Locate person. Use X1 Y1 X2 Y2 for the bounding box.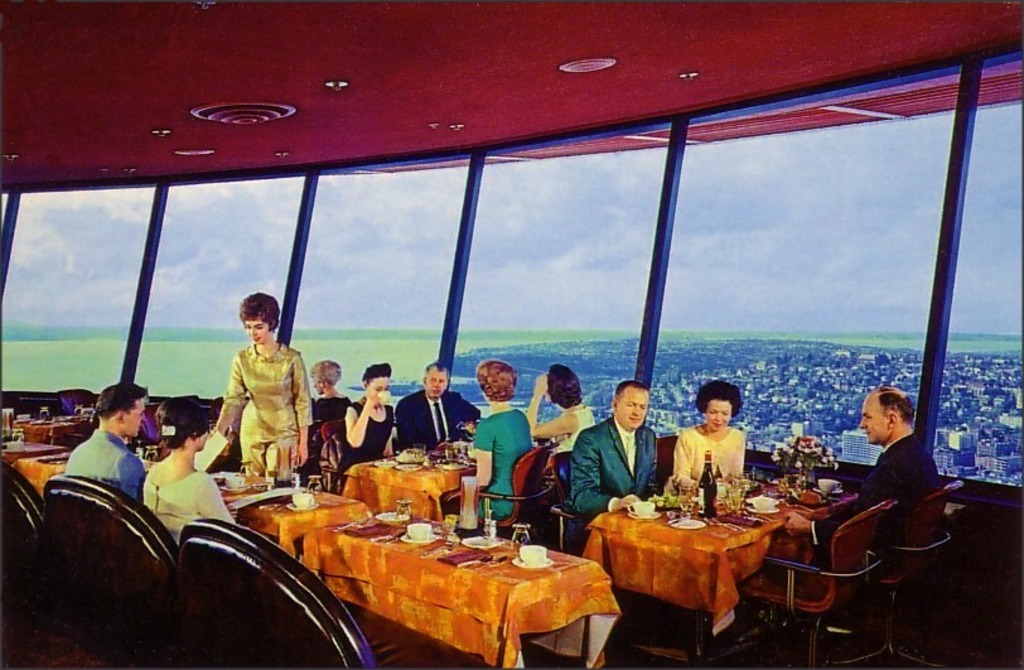
305 355 353 481.
